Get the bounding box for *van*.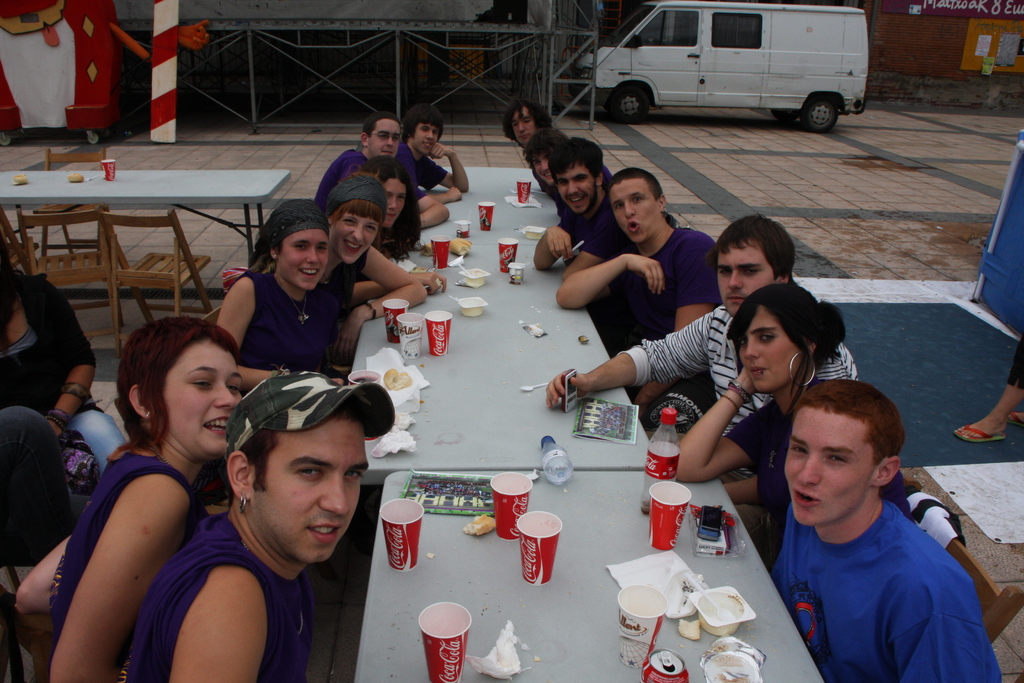
bbox=(566, 0, 872, 134).
